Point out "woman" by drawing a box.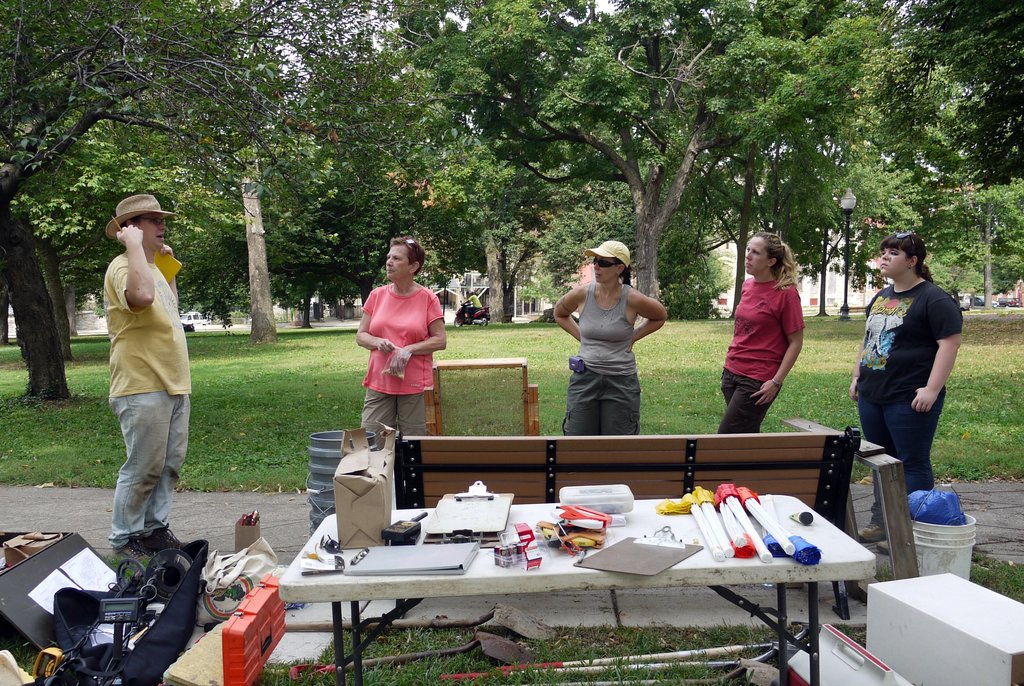
x1=850 y1=225 x2=973 y2=482.
